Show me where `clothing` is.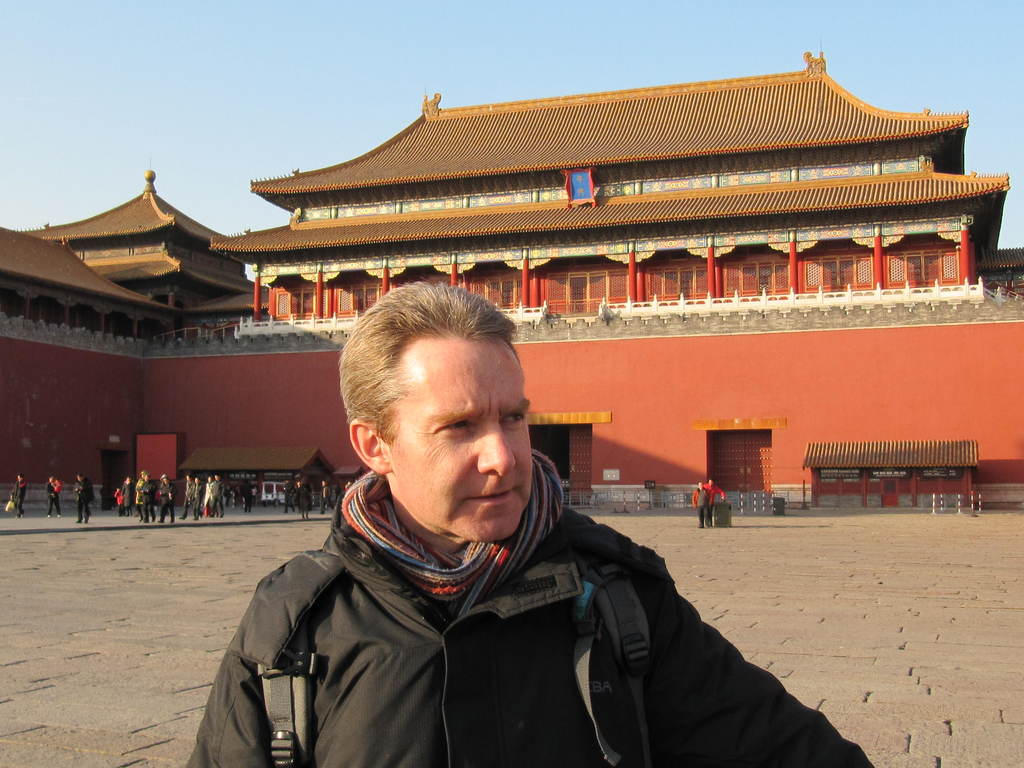
`clothing` is at [x1=180, y1=476, x2=202, y2=518].
